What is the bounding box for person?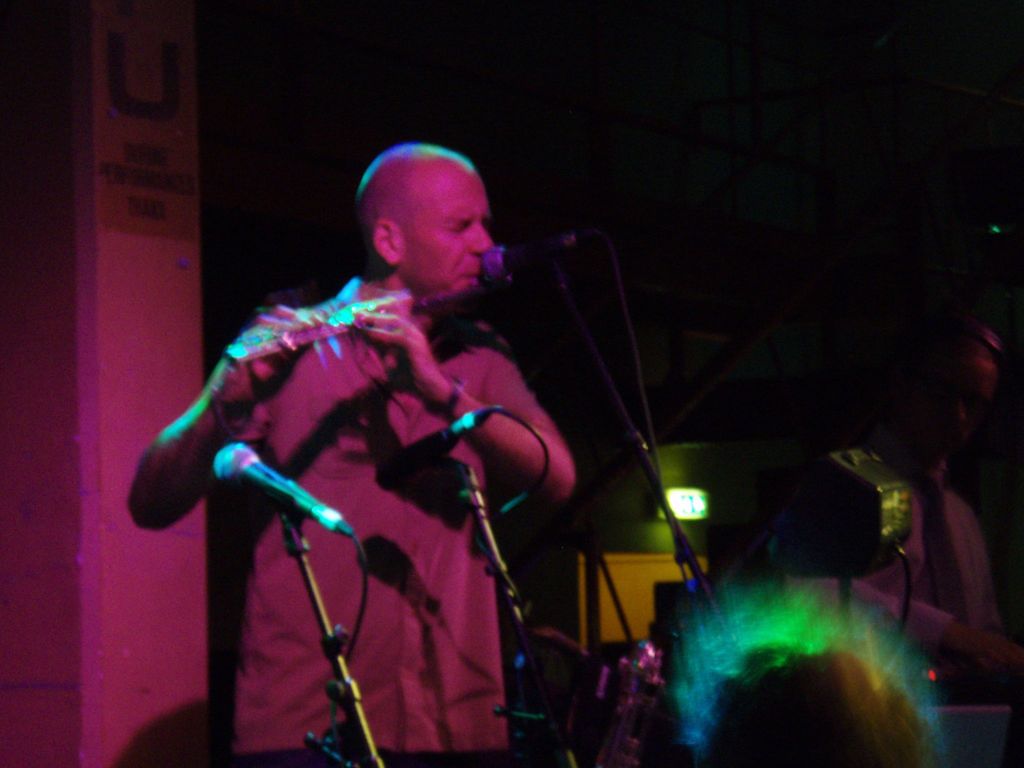
rect(88, 65, 613, 767).
